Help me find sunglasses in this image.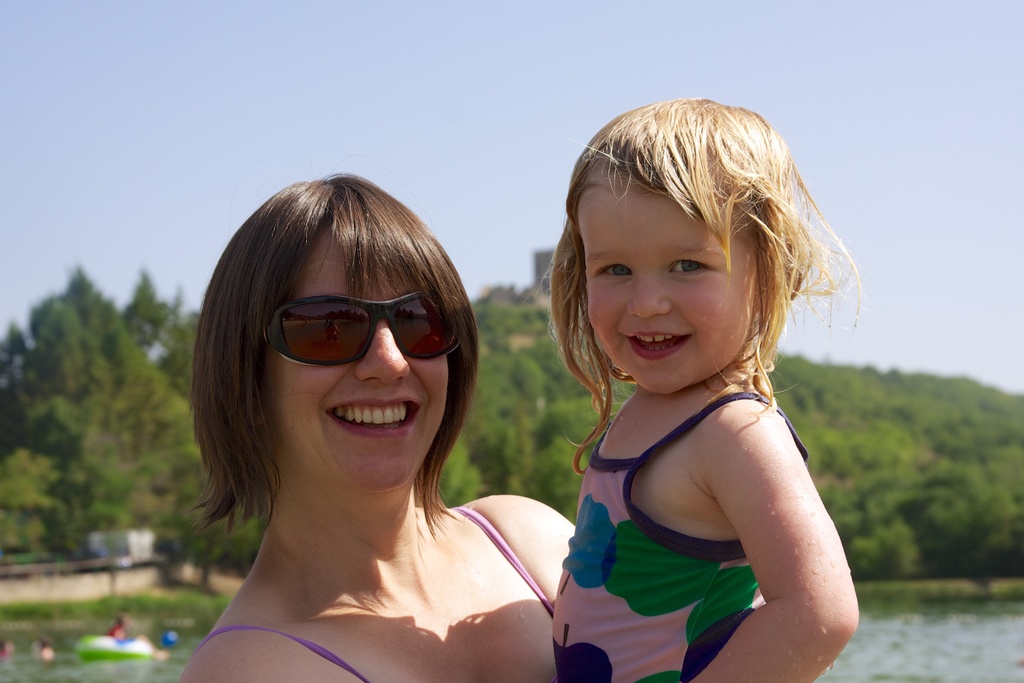
Found it: <bbox>253, 292, 461, 362</bbox>.
